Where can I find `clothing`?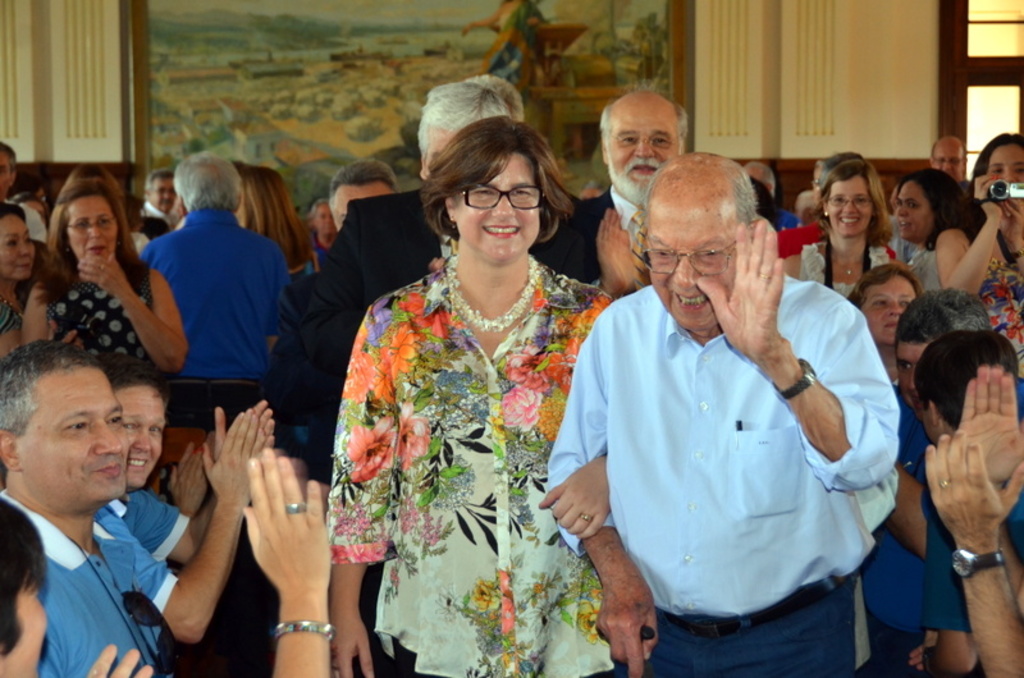
You can find it at bbox(558, 234, 909, 659).
